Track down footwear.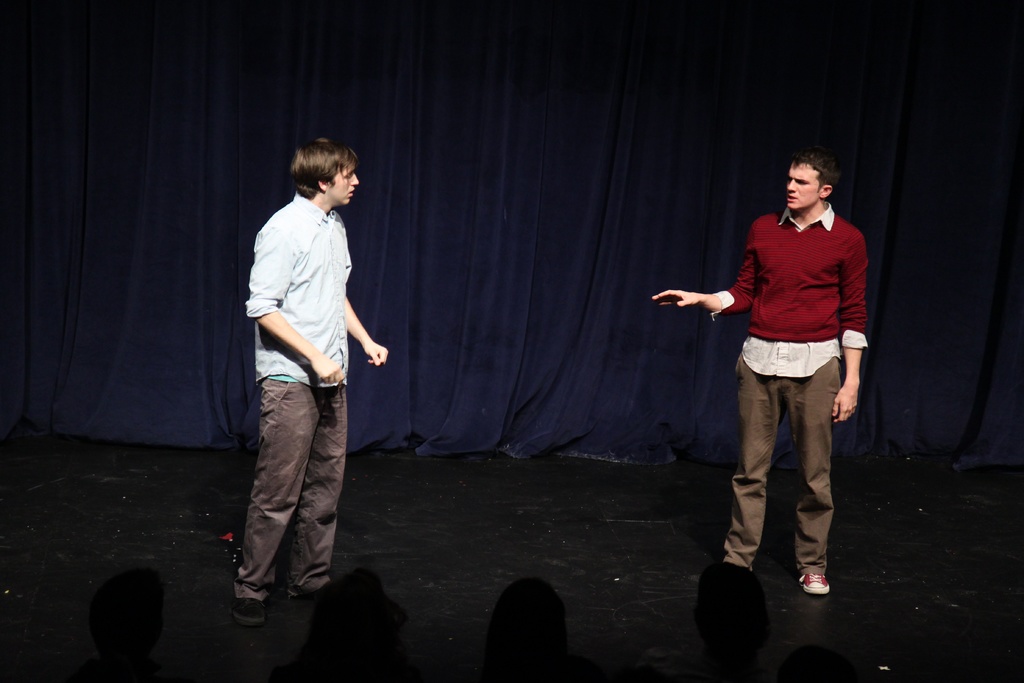
Tracked to bbox=[799, 574, 829, 593].
